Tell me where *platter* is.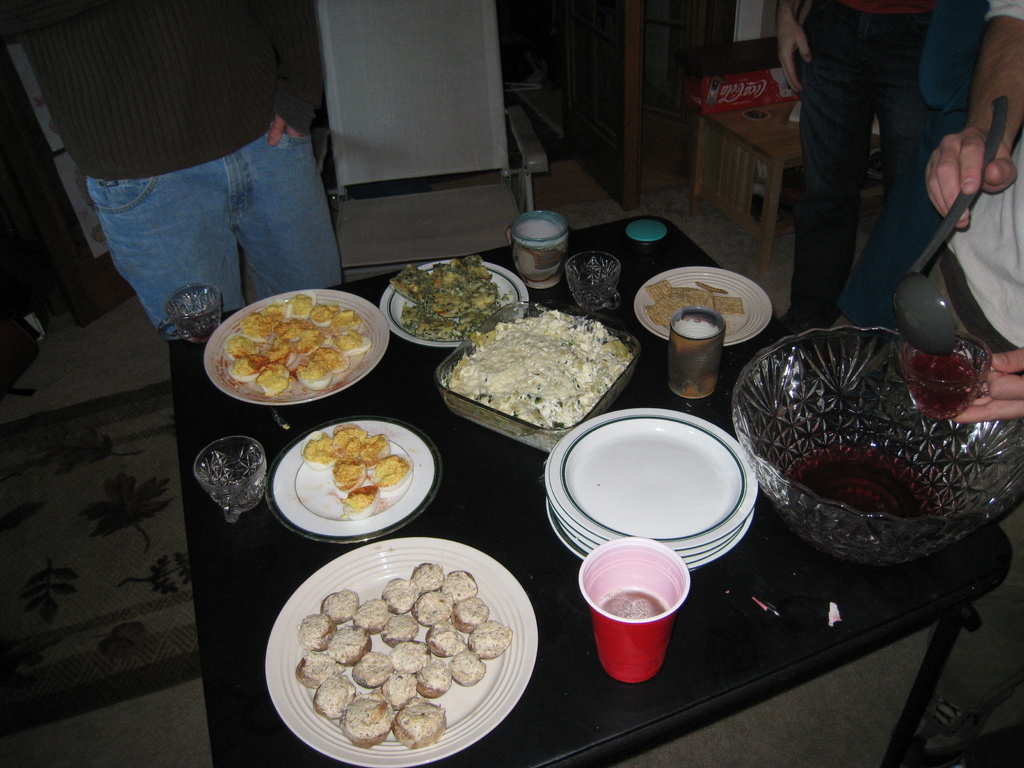
*platter* is at {"x1": 199, "y1": 284, "x2": 386, "y2": 409}.
